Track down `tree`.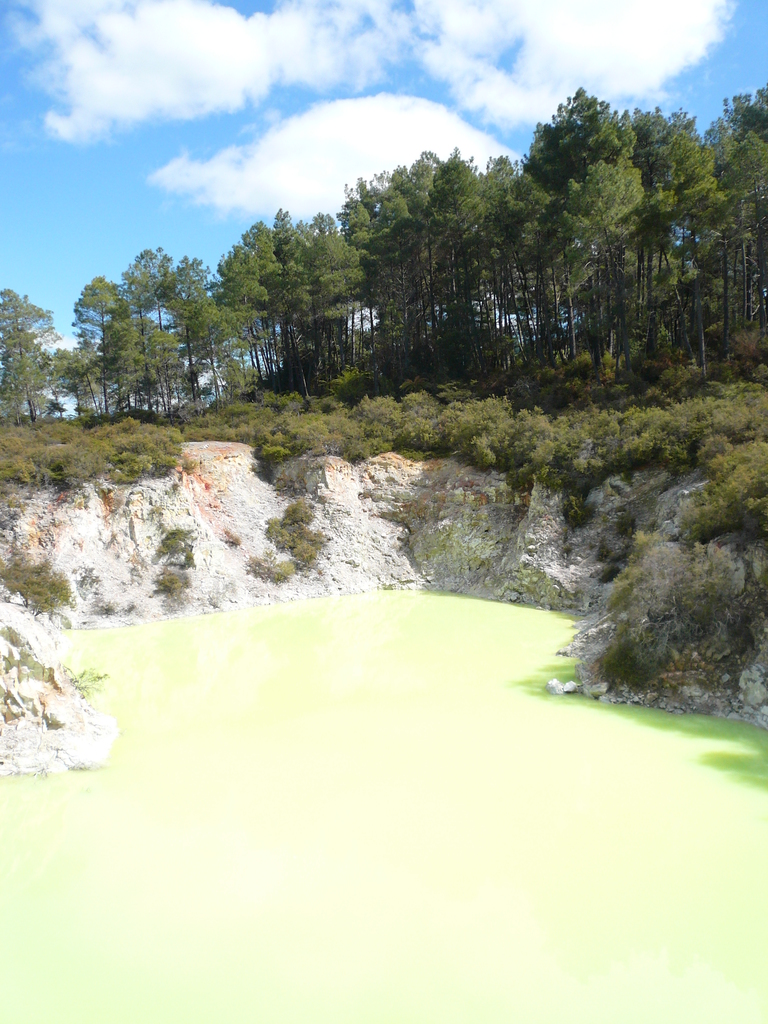
Tracked to 61,328,132,420.
